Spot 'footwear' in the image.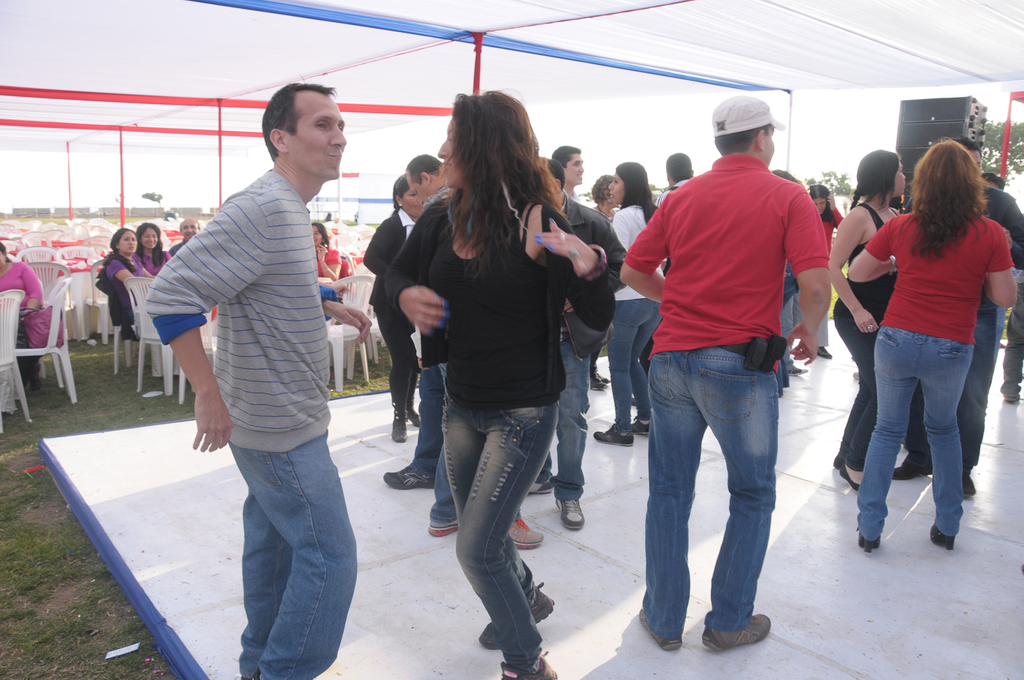
'footwear' found at 407/401/424/425.
